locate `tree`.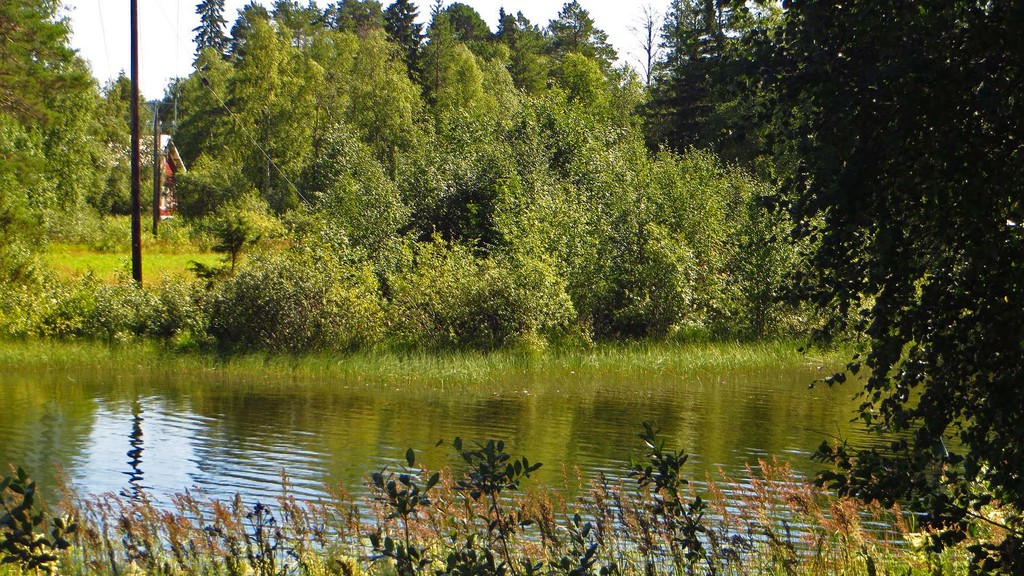
Bounding box: <box>421,45,495,156</box>.
